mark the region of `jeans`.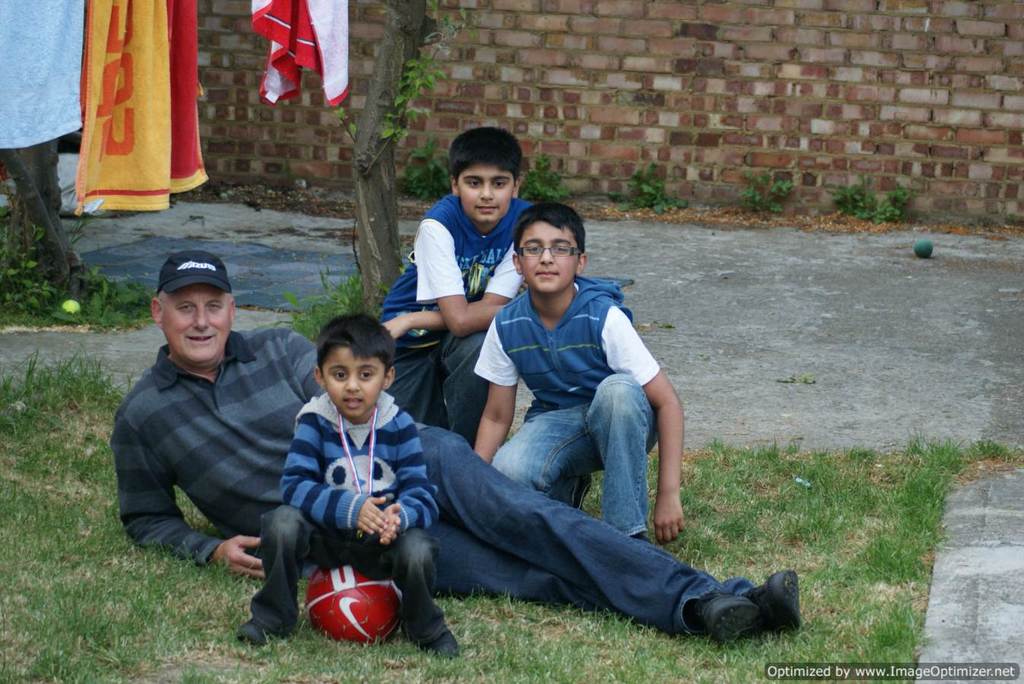
Region: 490,372,657,532.
